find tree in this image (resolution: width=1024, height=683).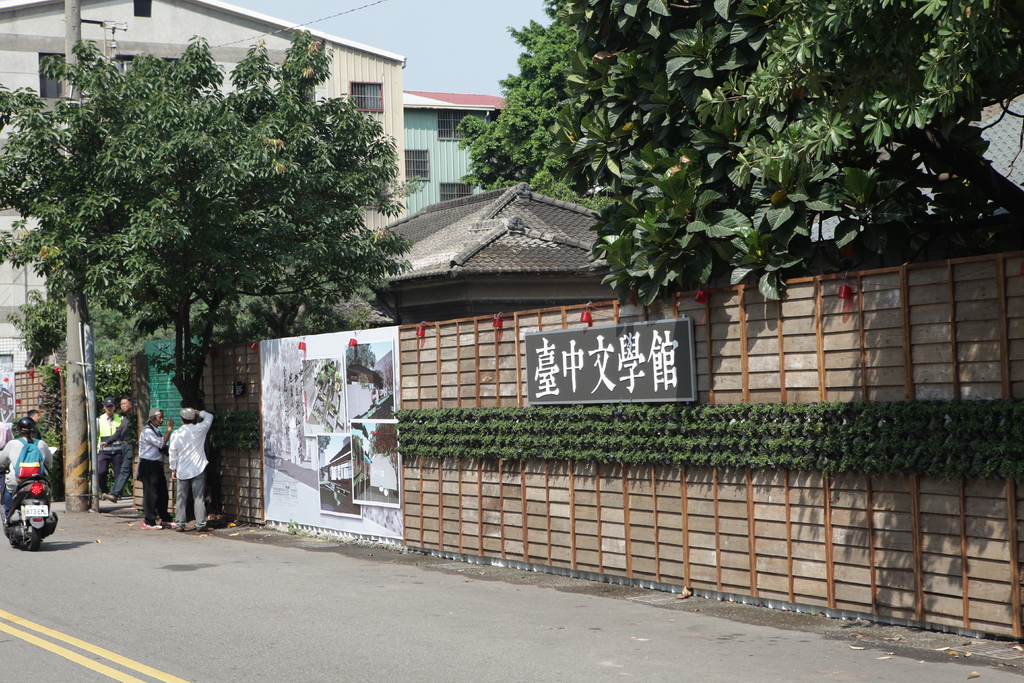
crop(508, 0, 848, 333).
